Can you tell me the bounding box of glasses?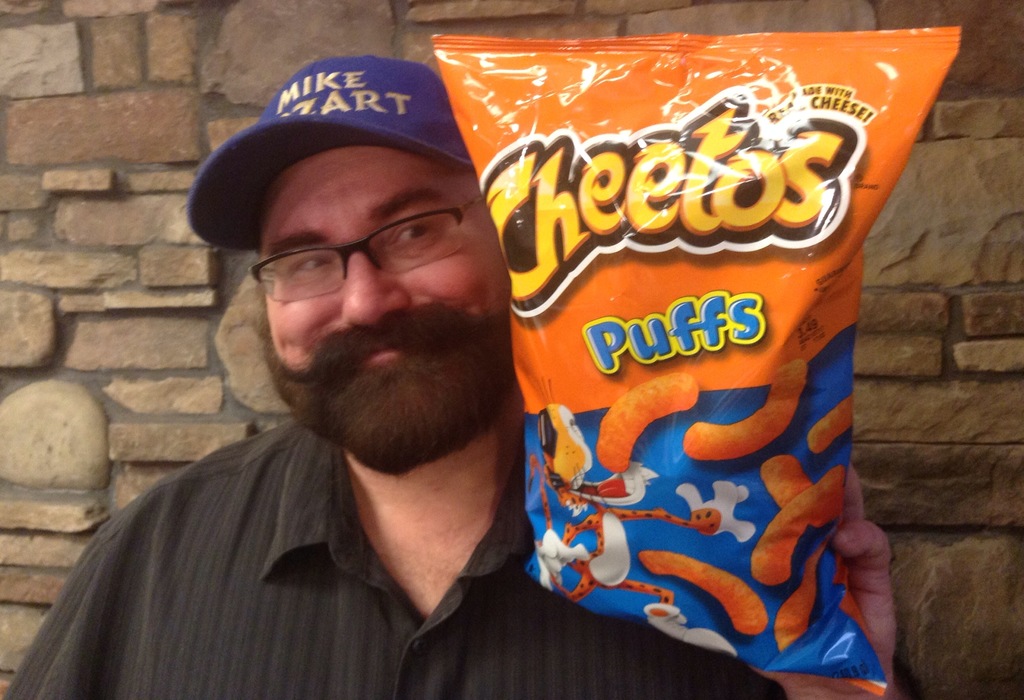
bbox=[221, 200, 487, 300].
